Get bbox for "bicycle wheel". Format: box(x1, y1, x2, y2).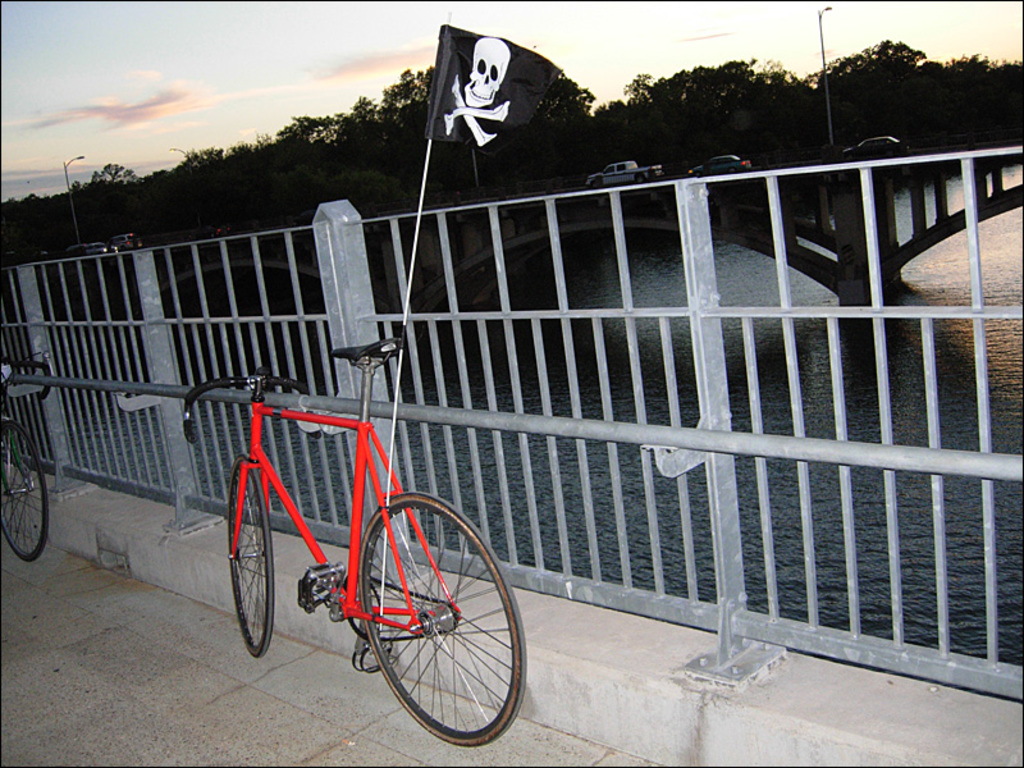
box(0, 422, 44, 559).
